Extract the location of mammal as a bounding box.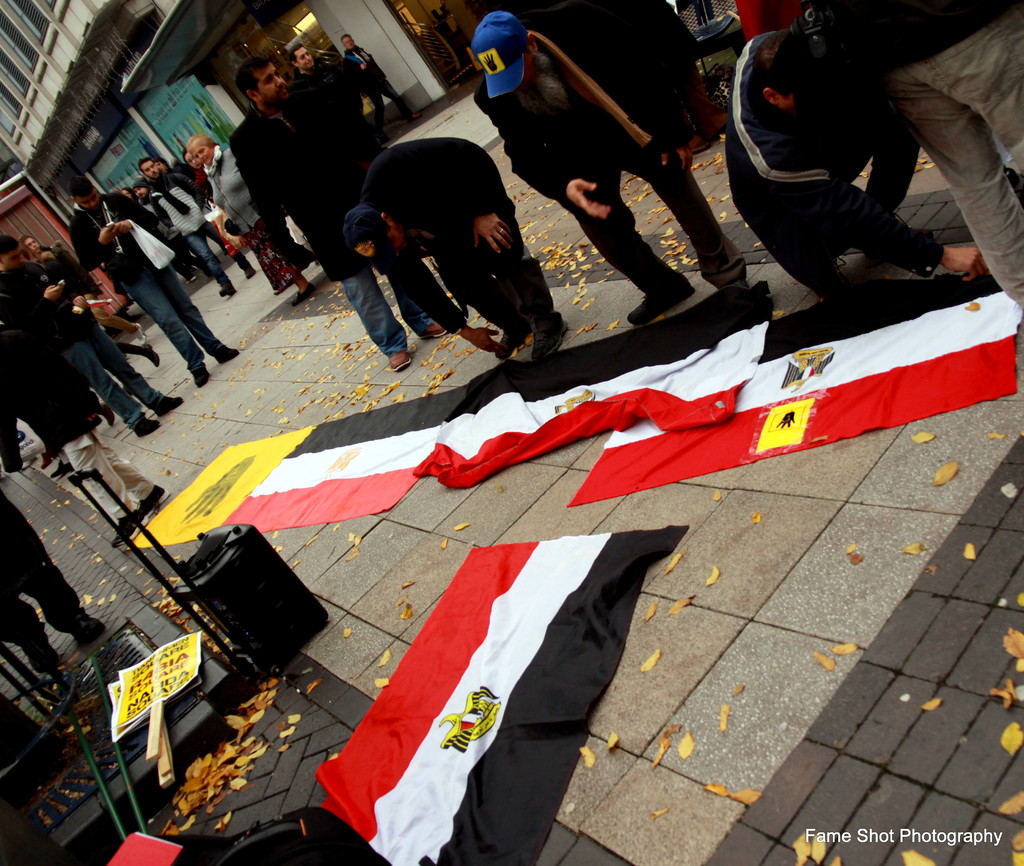
Rect(137, 161, 257, 298).
